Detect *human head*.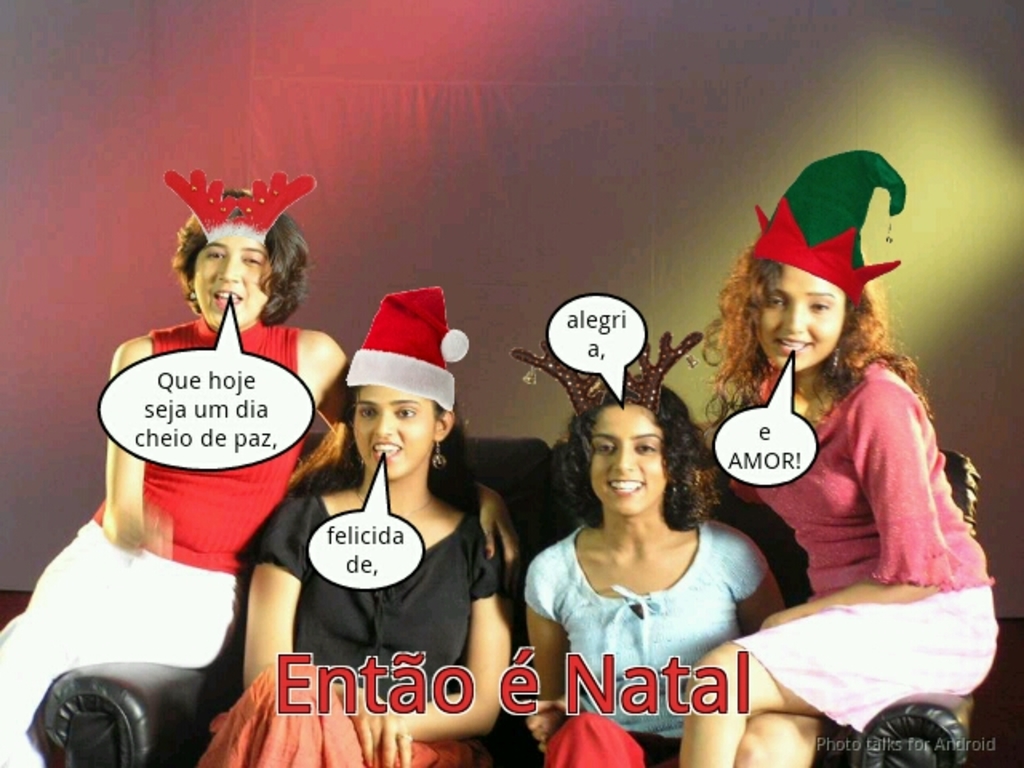
Detected at left=182, top=190, right=298, bottom=330.
